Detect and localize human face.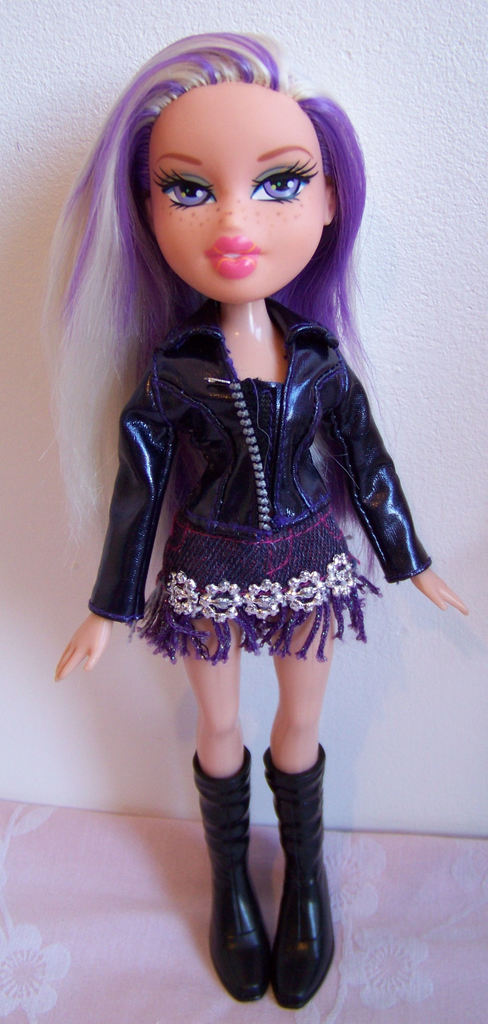
Localized at 144:81:342:296.
